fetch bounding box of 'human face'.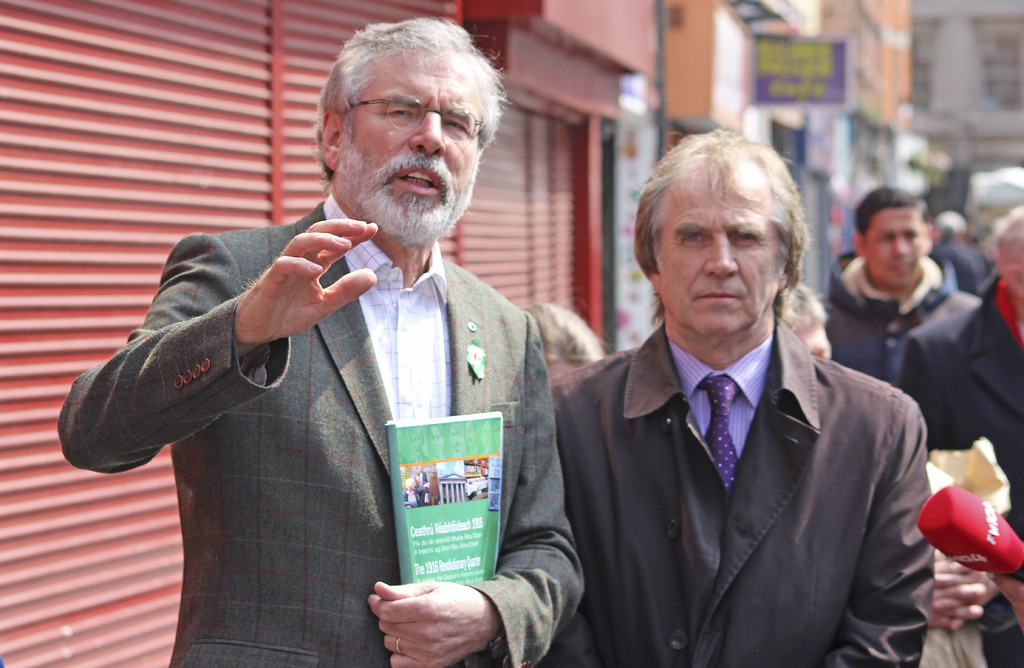
Bbox: select_region(344, 45, 479, 248).
